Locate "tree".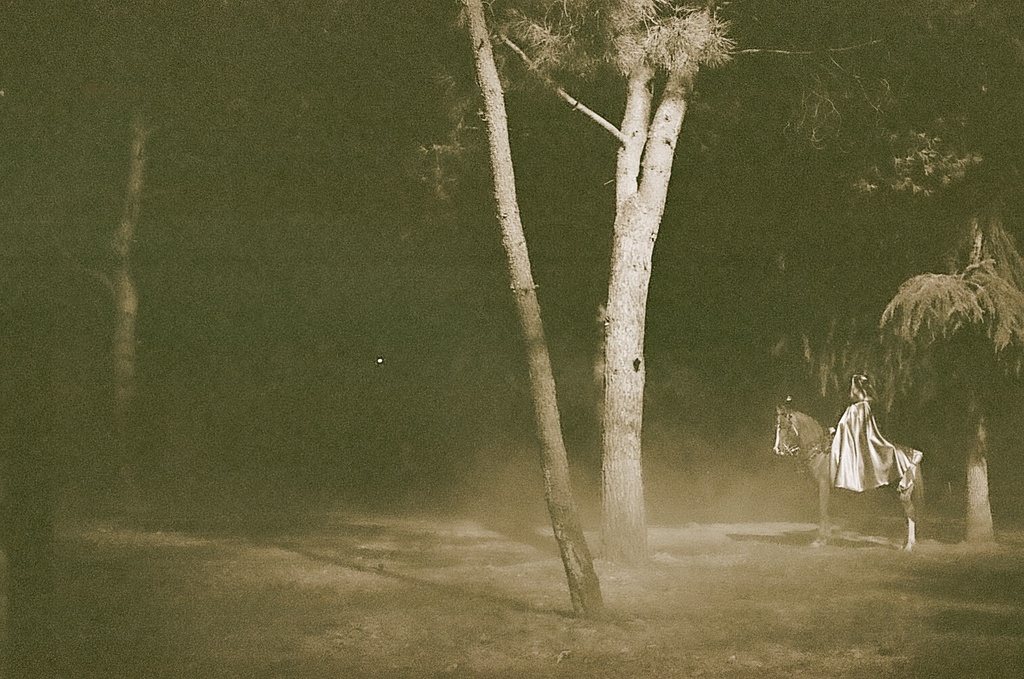
Bounding box: crop(486, 0, 1023, 572).
